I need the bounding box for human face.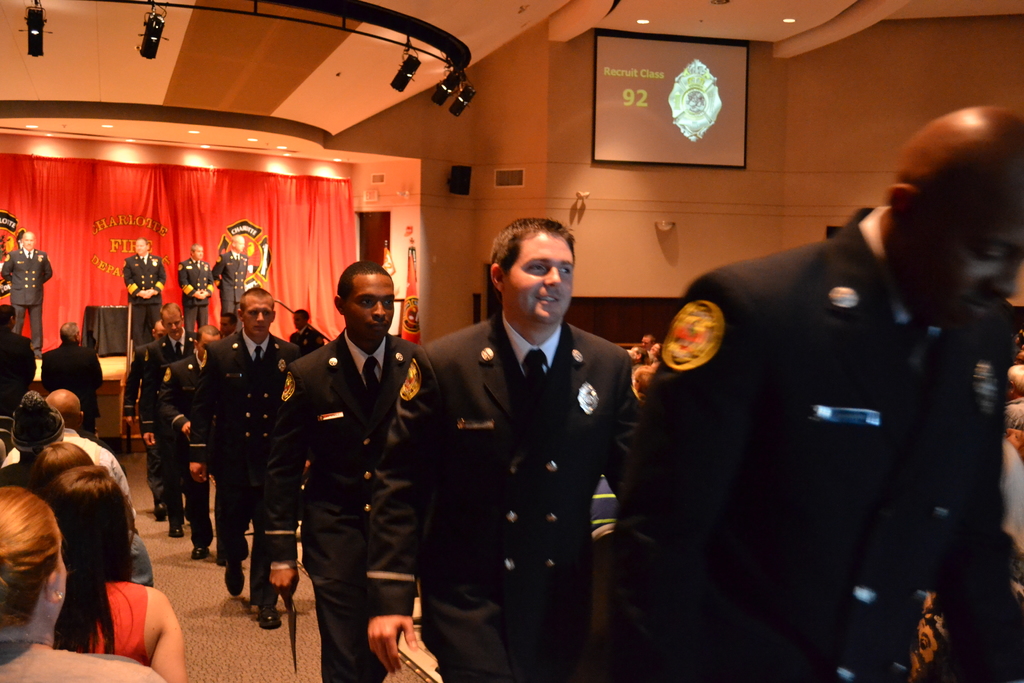
Here it is: <region>20, 232, 34, 254</region>.
